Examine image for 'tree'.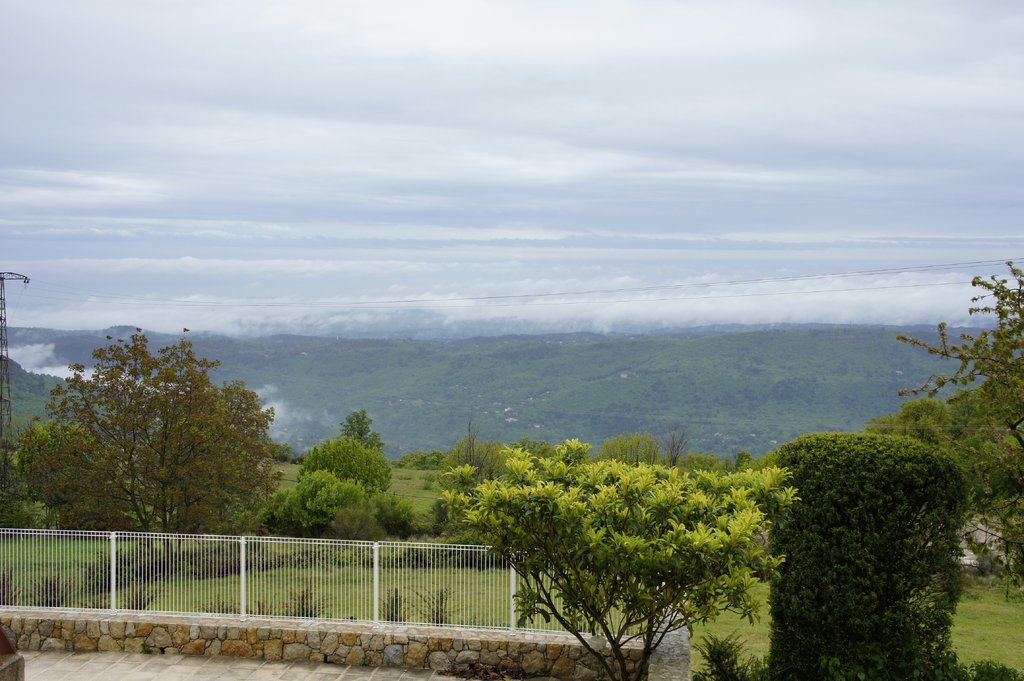
Examination result: 52:330:277:550.
